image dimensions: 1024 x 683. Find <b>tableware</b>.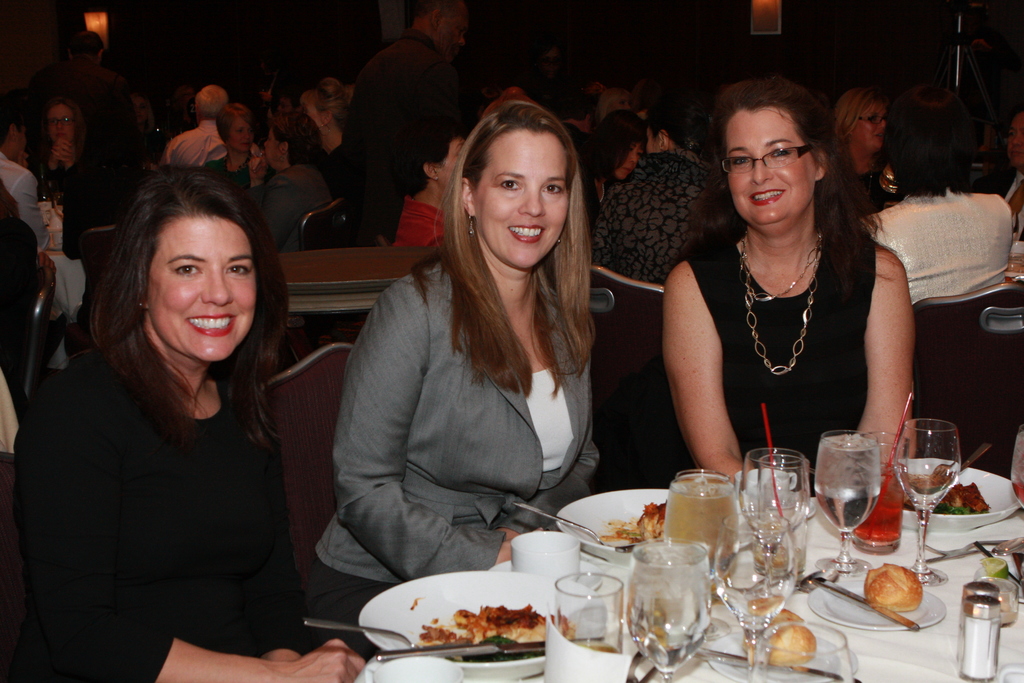
x1=38 y1=197 x2=52 y2=233.
